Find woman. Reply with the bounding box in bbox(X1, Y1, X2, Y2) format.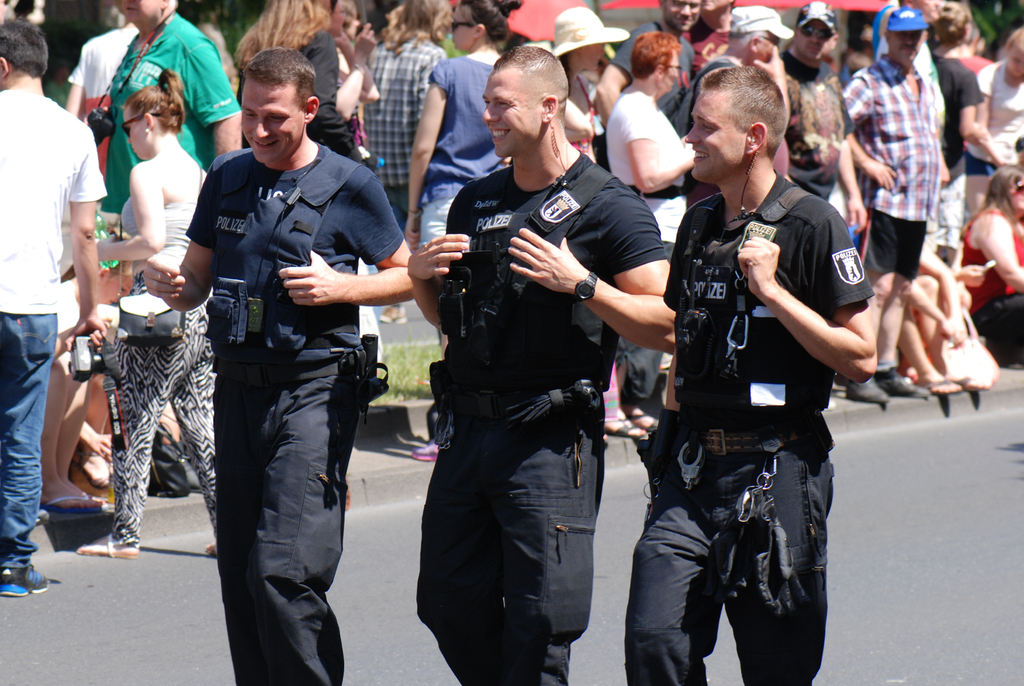
bbox(932, 2, 986, 242).
